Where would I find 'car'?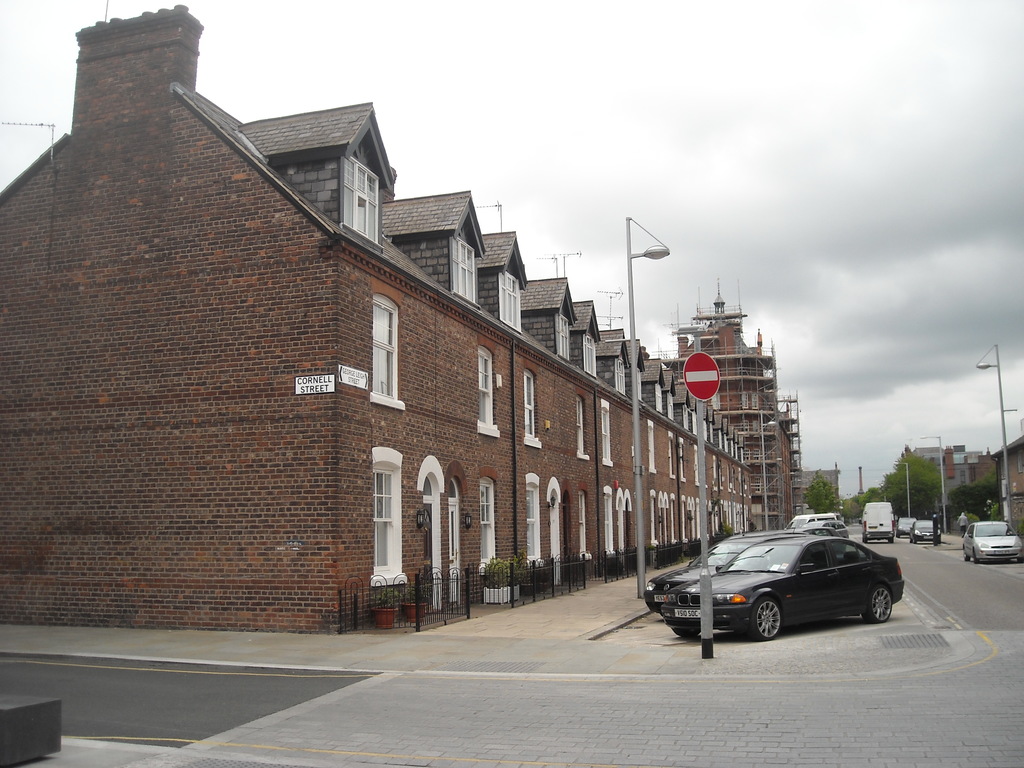
At (960,518,1023,562).
